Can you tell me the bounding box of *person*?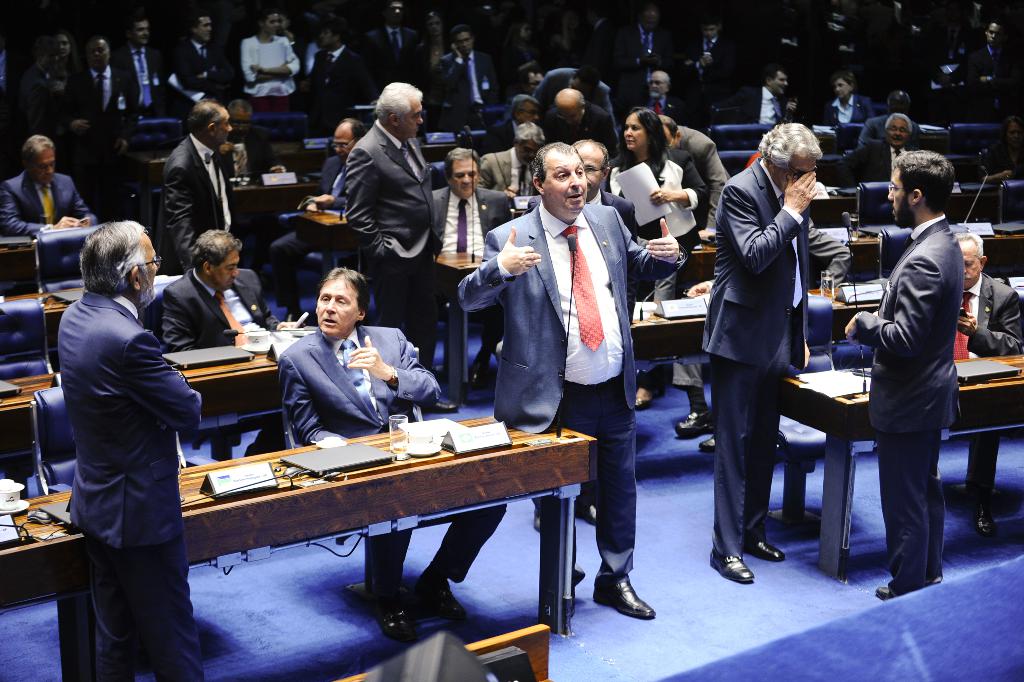
x1=342 y1=80 x2=467 y2=421.
